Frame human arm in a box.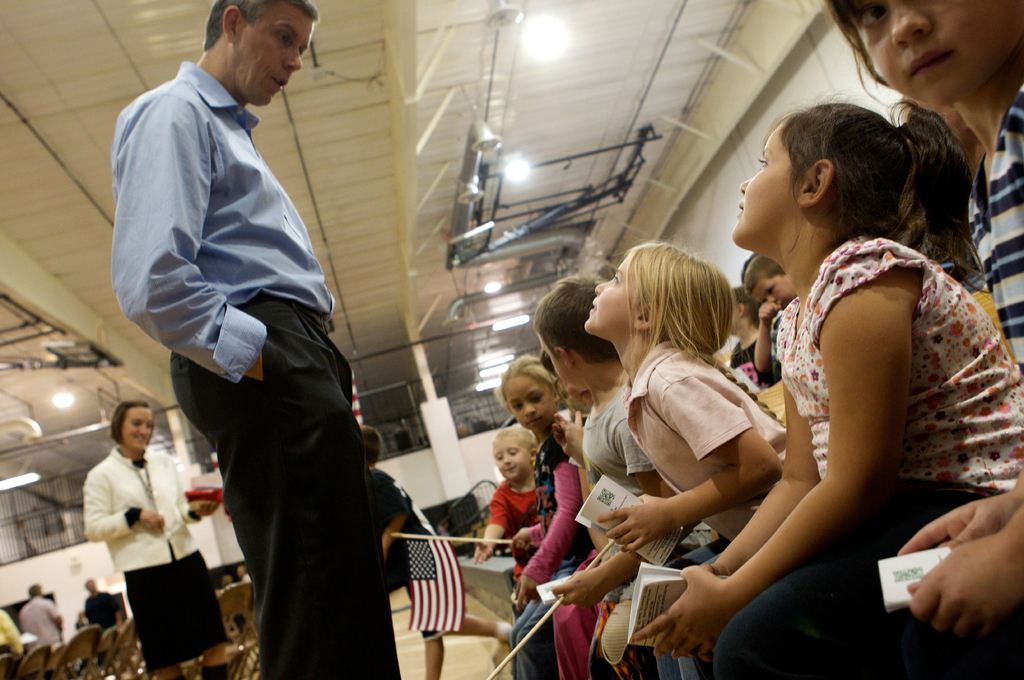
region(553, 546, 639, 614).
